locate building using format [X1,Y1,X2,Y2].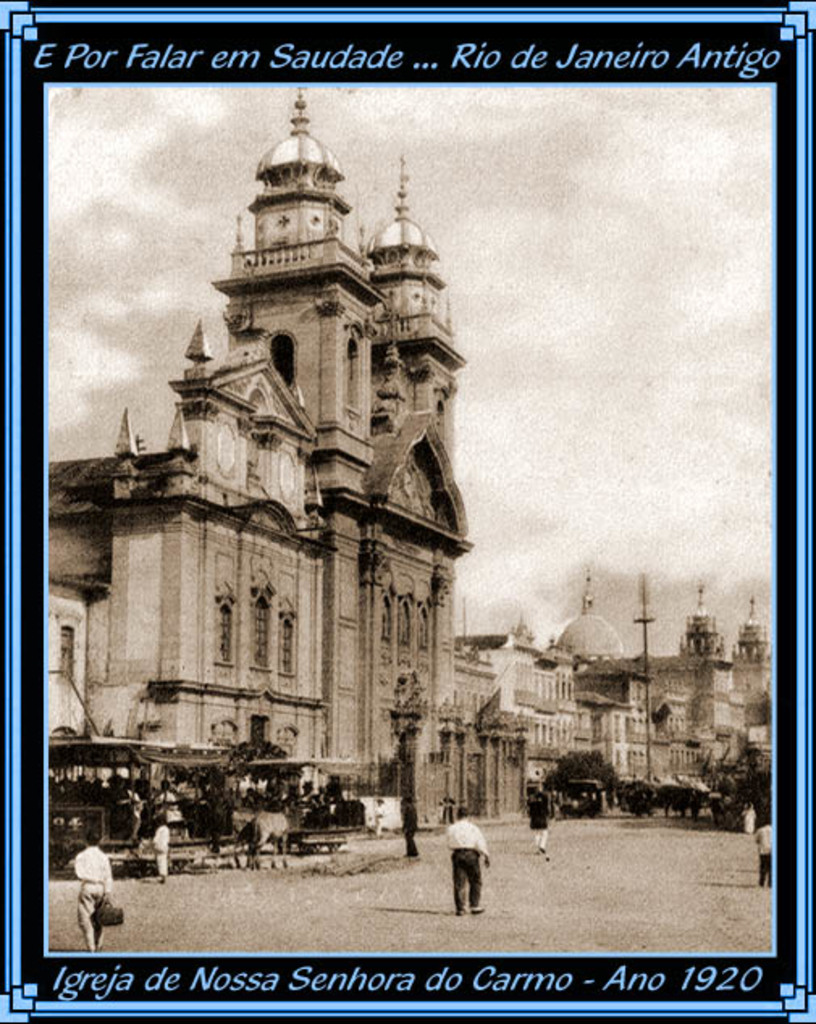
[42,87,525,830].
